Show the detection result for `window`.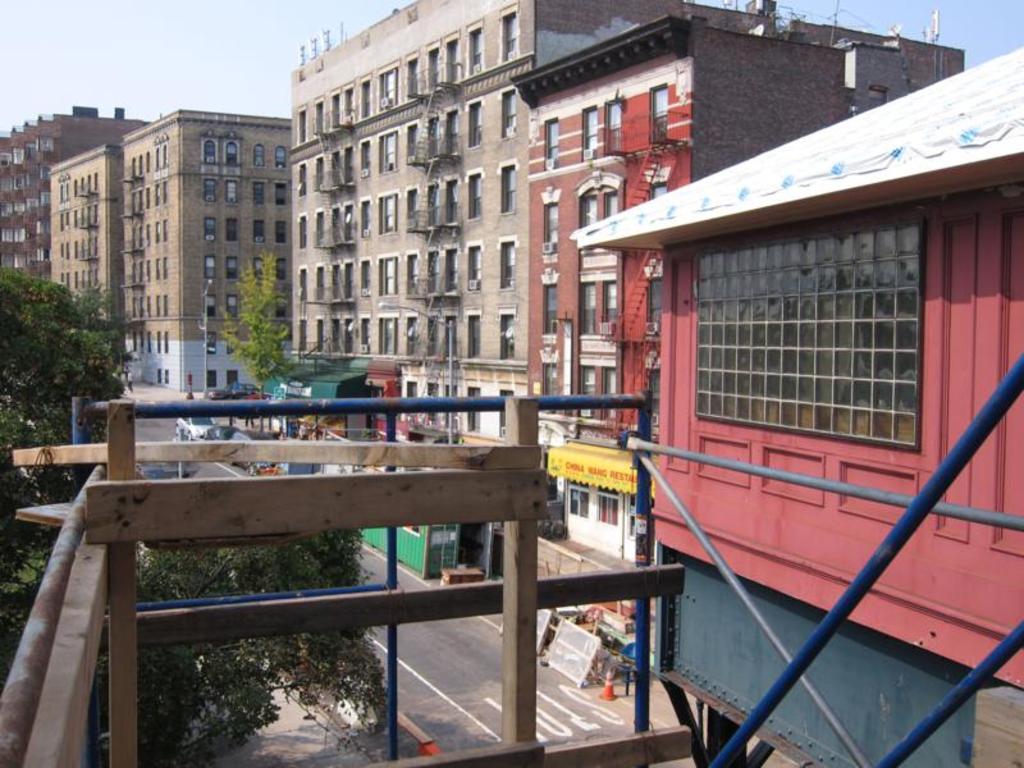
{"left": 278, "top": 259, "right": 292, "bottom": 280}.
